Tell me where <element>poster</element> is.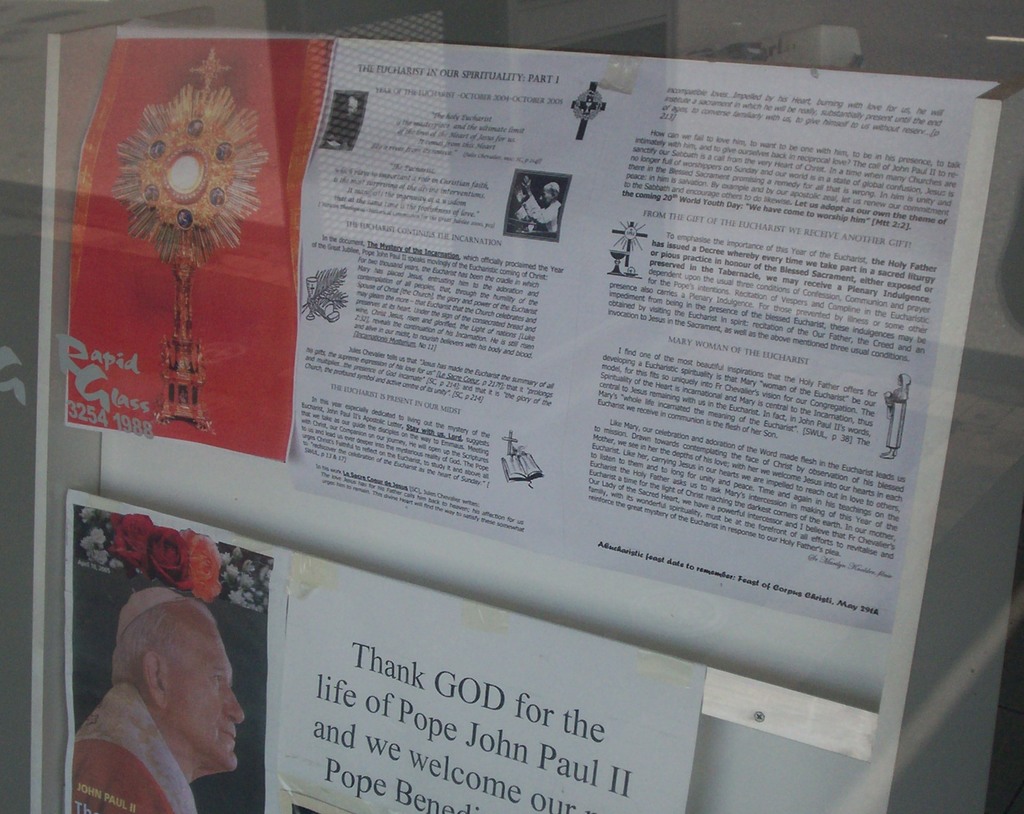
<element>poster</element> is at 66:22:989:631.
